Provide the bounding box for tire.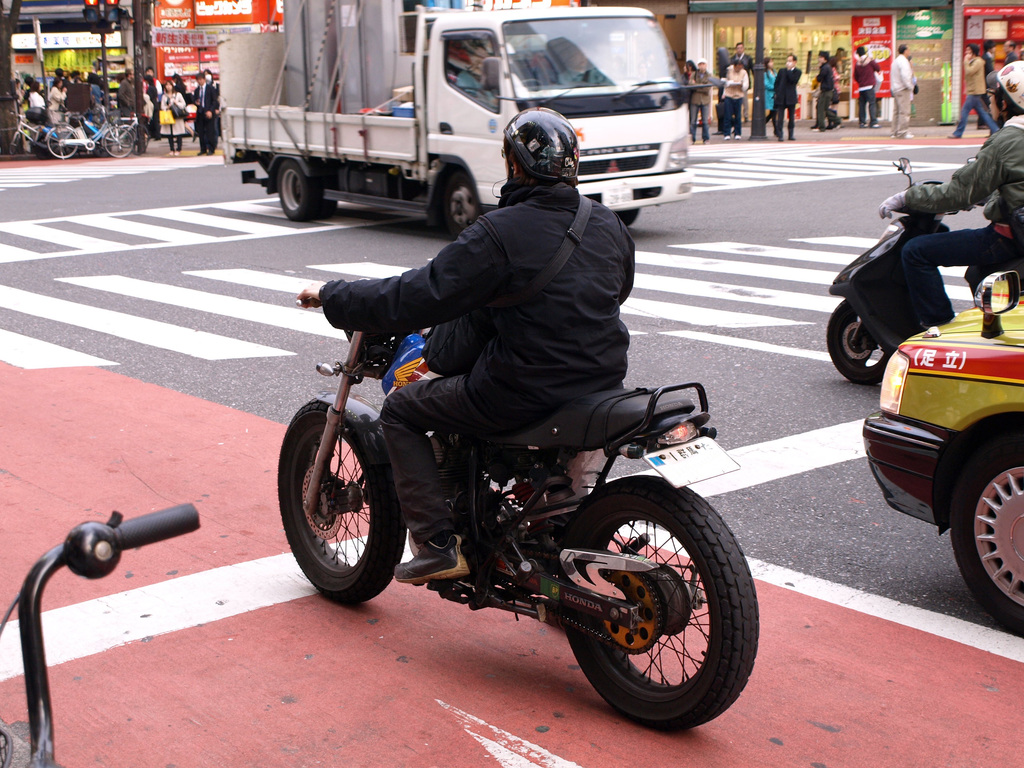
615,203,646,225.
